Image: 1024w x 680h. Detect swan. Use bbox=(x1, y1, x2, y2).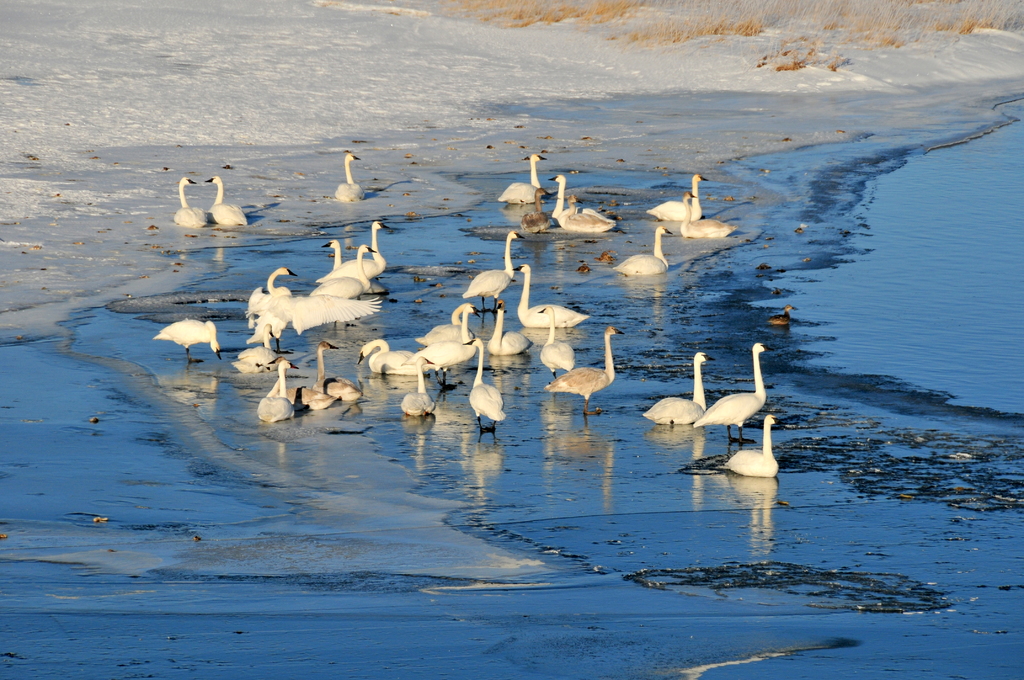
bbox=(610, 230, 675, 277).
